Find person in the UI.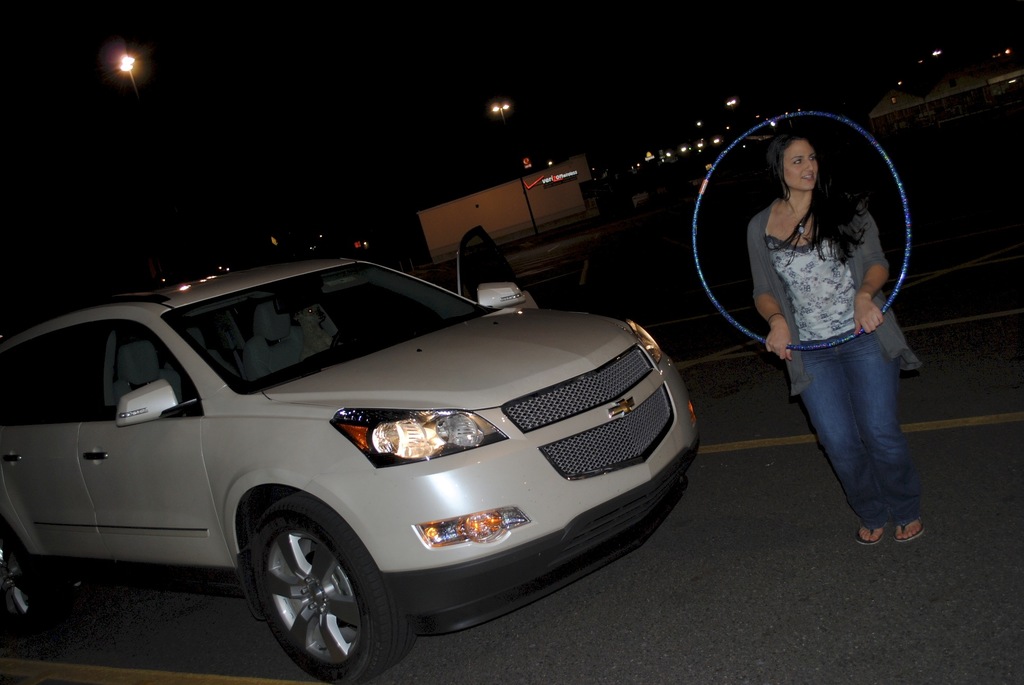
UI element at bbox(730, 113, 922, 563).
